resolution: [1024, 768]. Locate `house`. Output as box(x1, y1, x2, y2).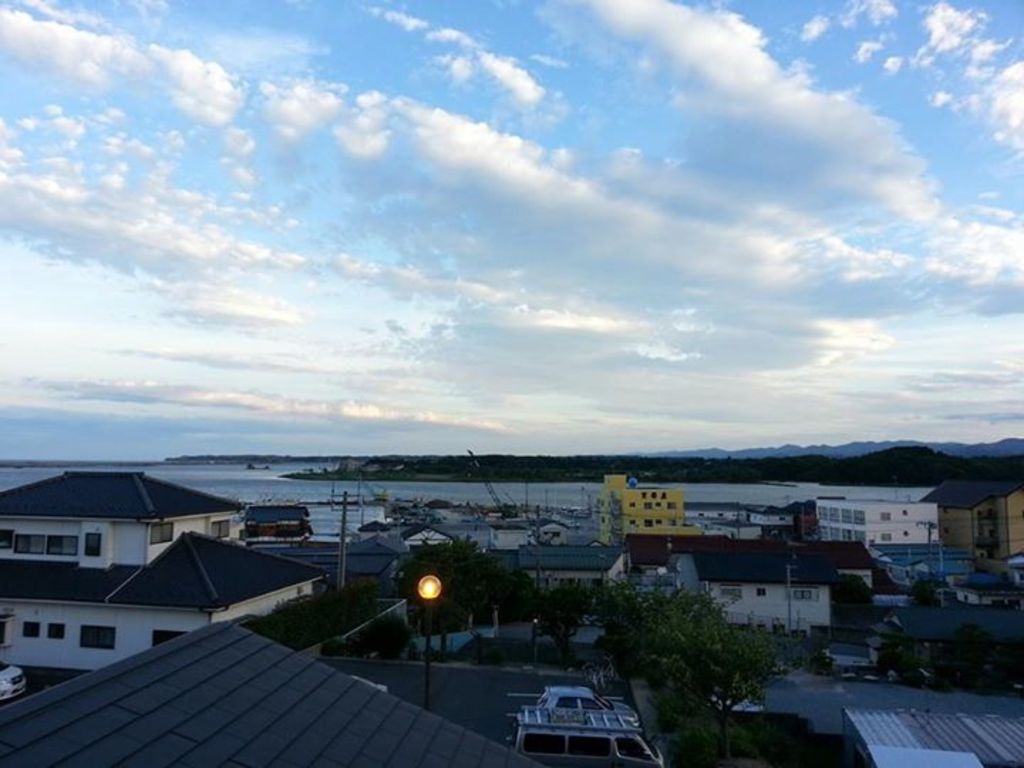
box(597, 481, 686, 570).
